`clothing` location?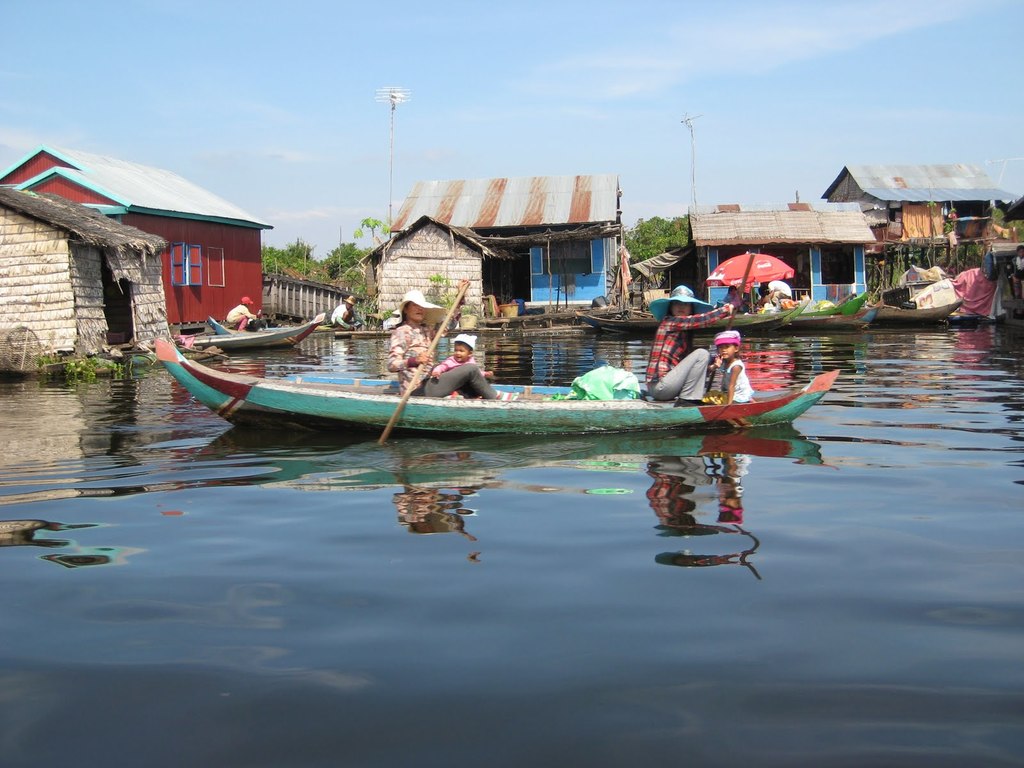
bbox=(721, 357, 758, 415)
